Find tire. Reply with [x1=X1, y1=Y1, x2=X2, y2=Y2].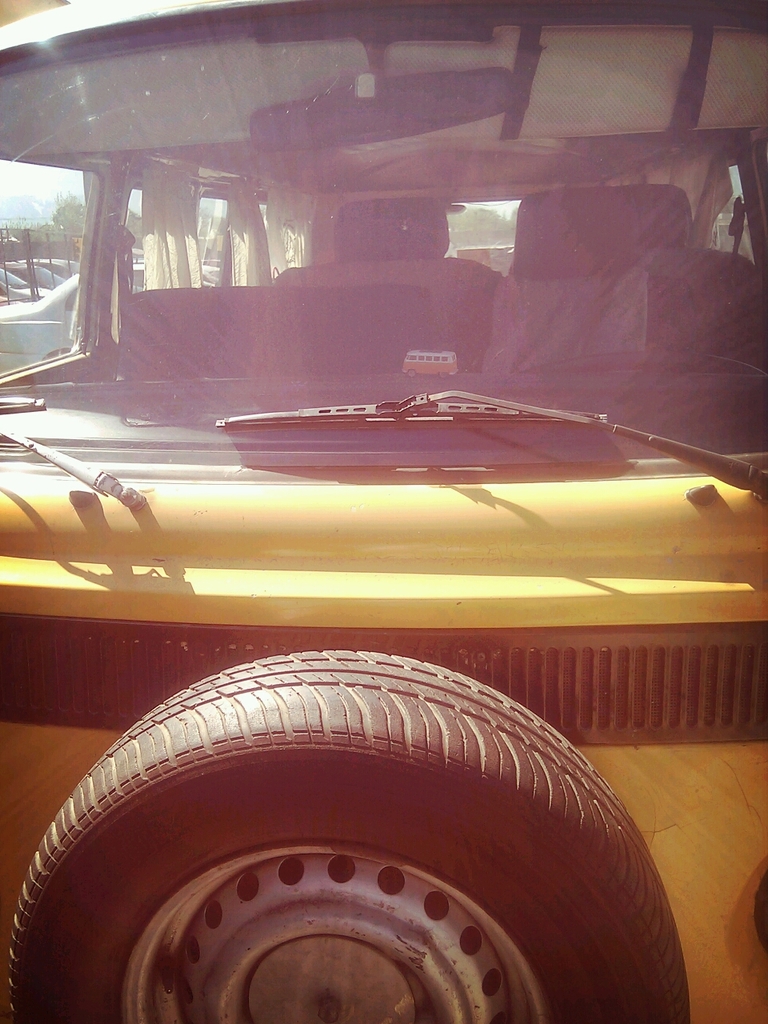
[x1=21, y1=661, x2=670, y2=1023].
